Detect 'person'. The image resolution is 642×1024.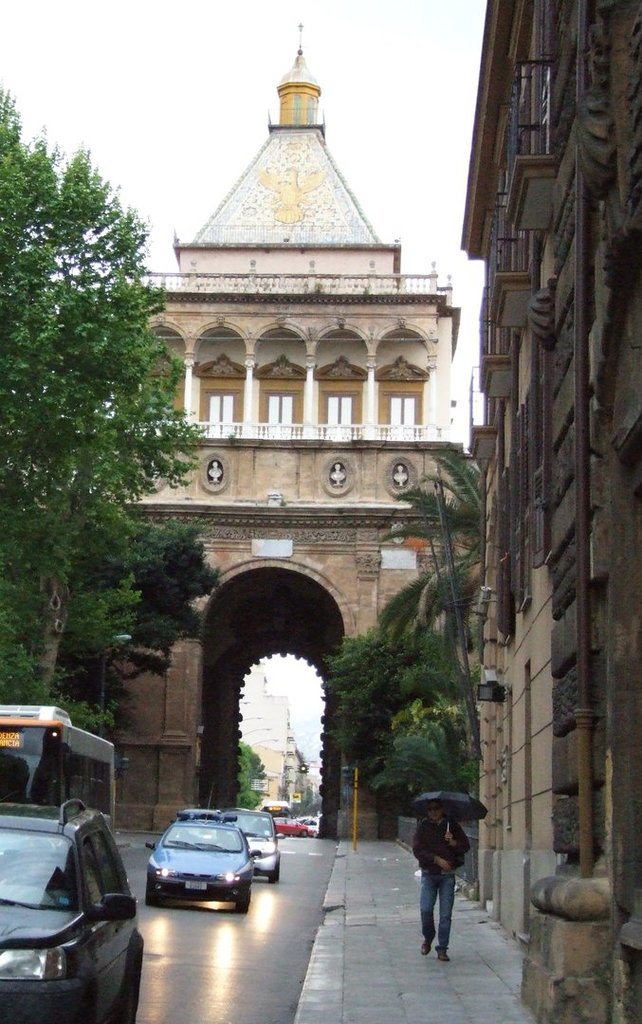
(406, 788, 481, 958).
